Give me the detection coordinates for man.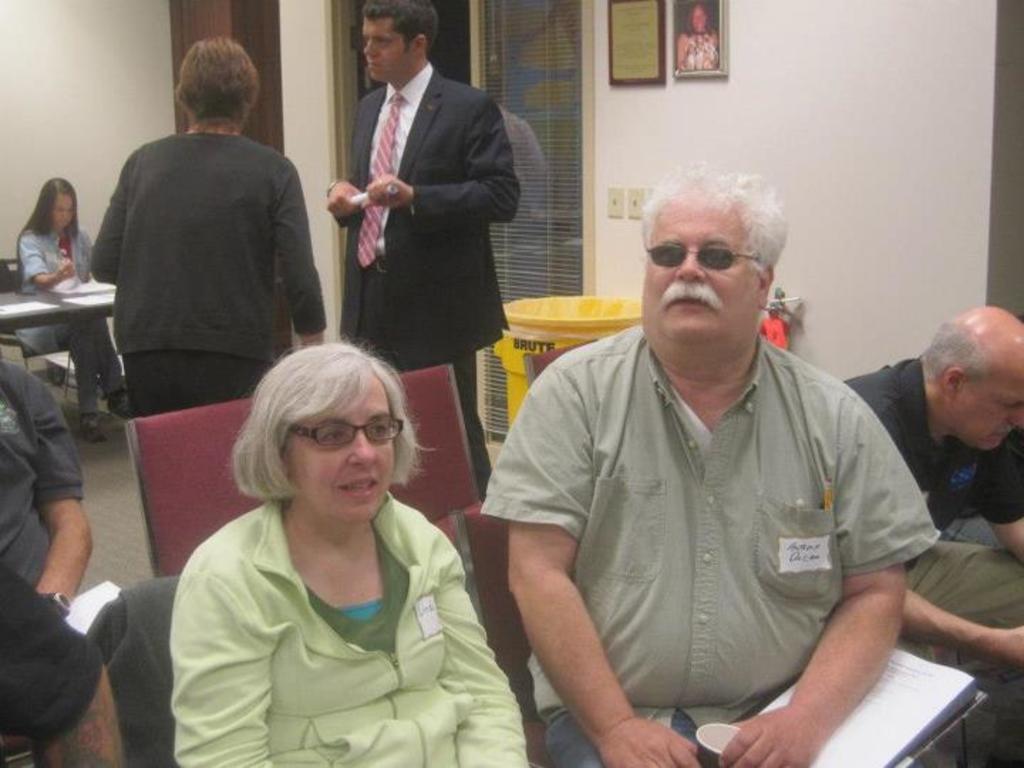
bbox(0, 353, 135, 767).
